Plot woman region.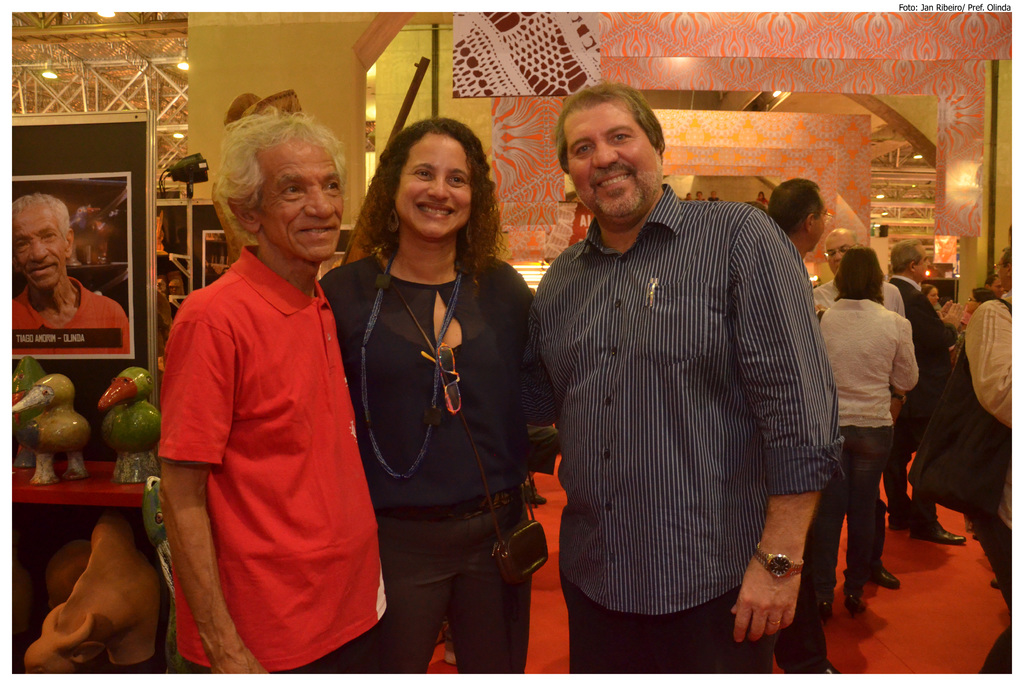
Plotted at {"left": 333, "top": 118, "right": 536, "bottom": 685}.
